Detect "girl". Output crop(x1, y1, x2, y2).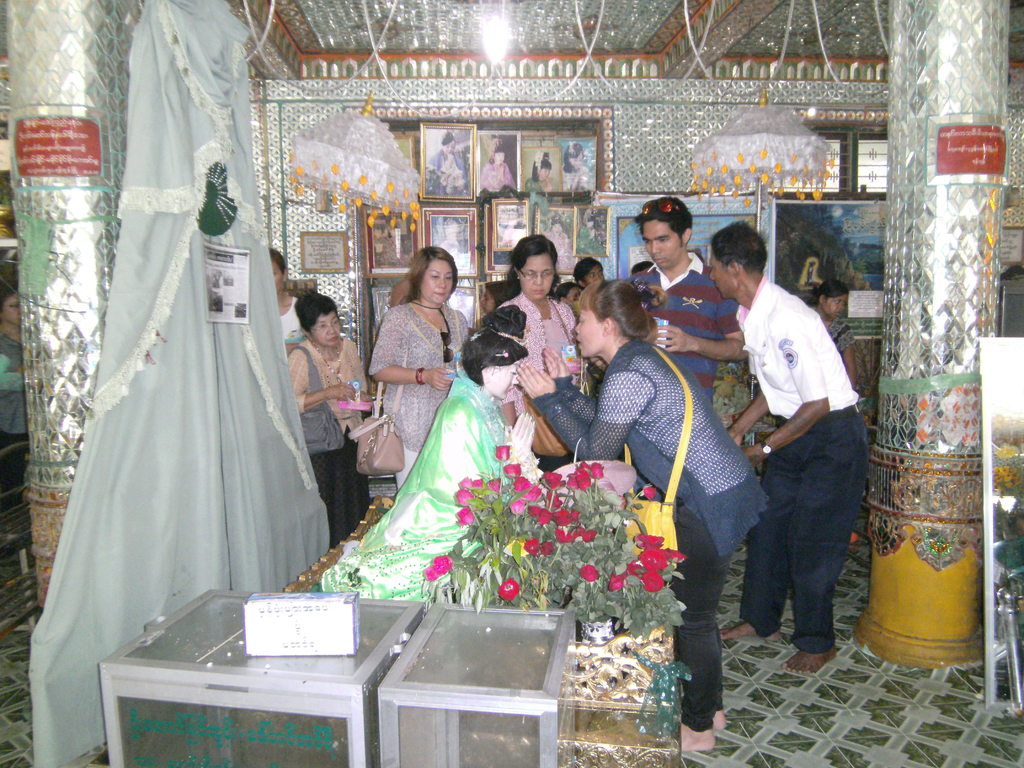
crop(465, 324, 539, 474).
